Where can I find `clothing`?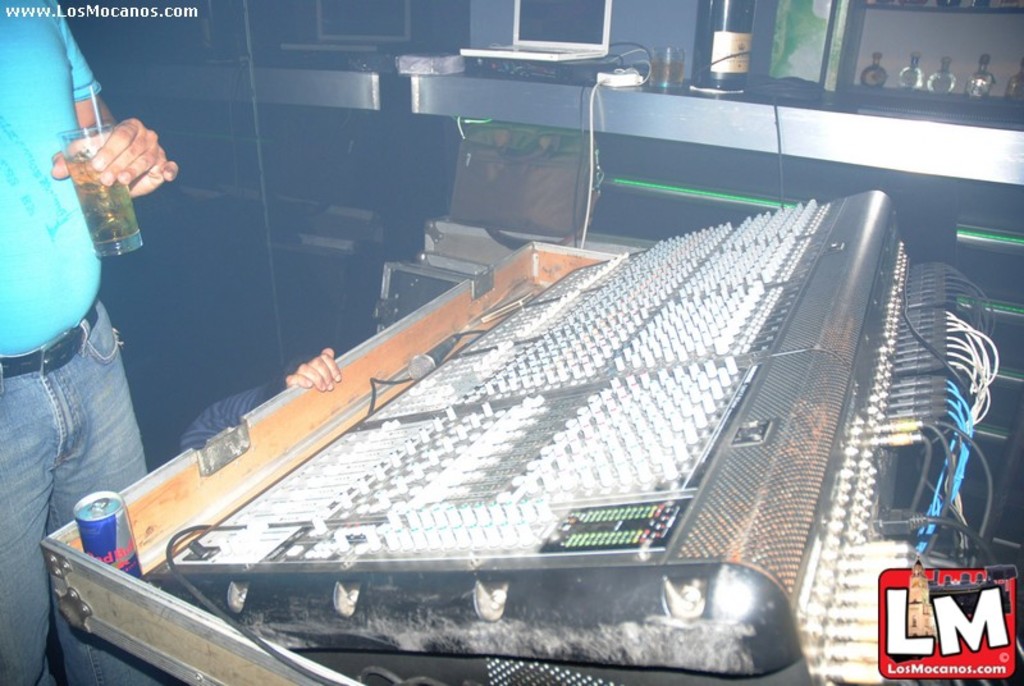
You can find it at l=0, t=4, r=102, b=356.
